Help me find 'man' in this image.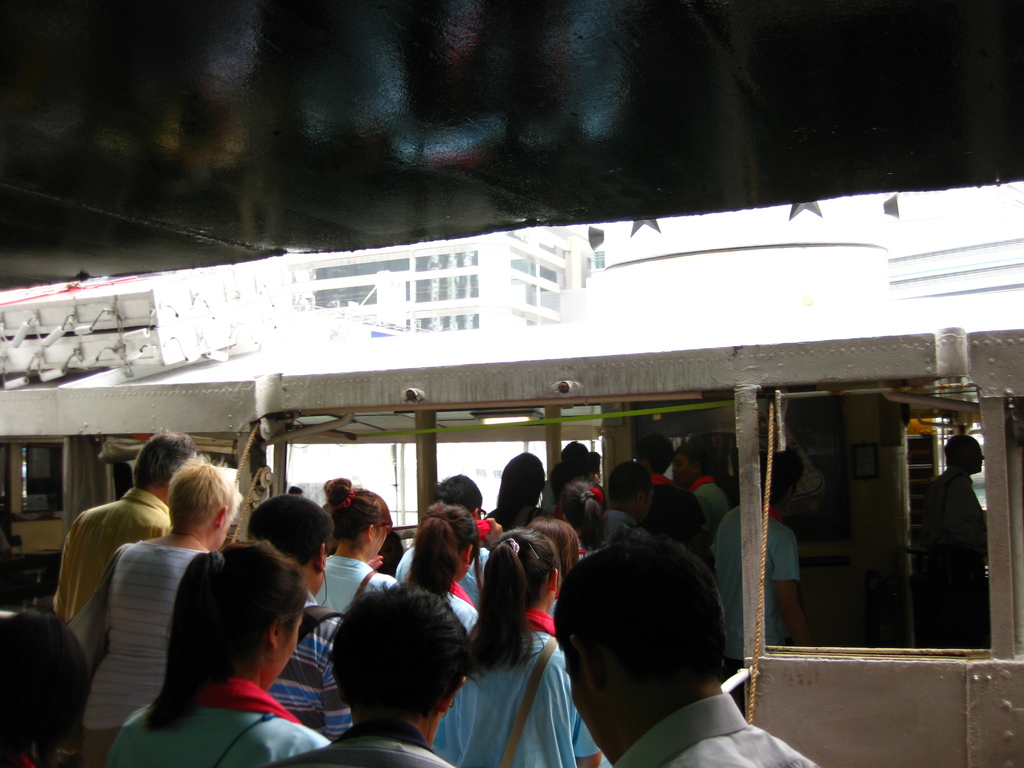
Found it: box=[51, 429, 200, 626].
